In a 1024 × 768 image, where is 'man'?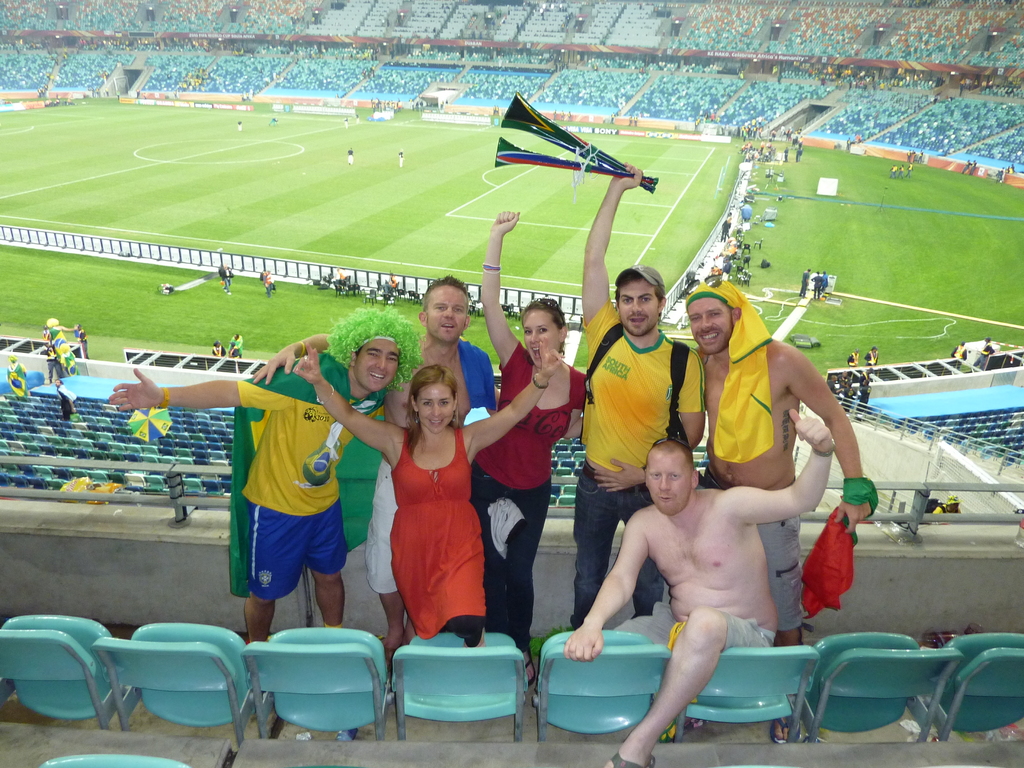
<region>44, 346, 69, 381</region>.
